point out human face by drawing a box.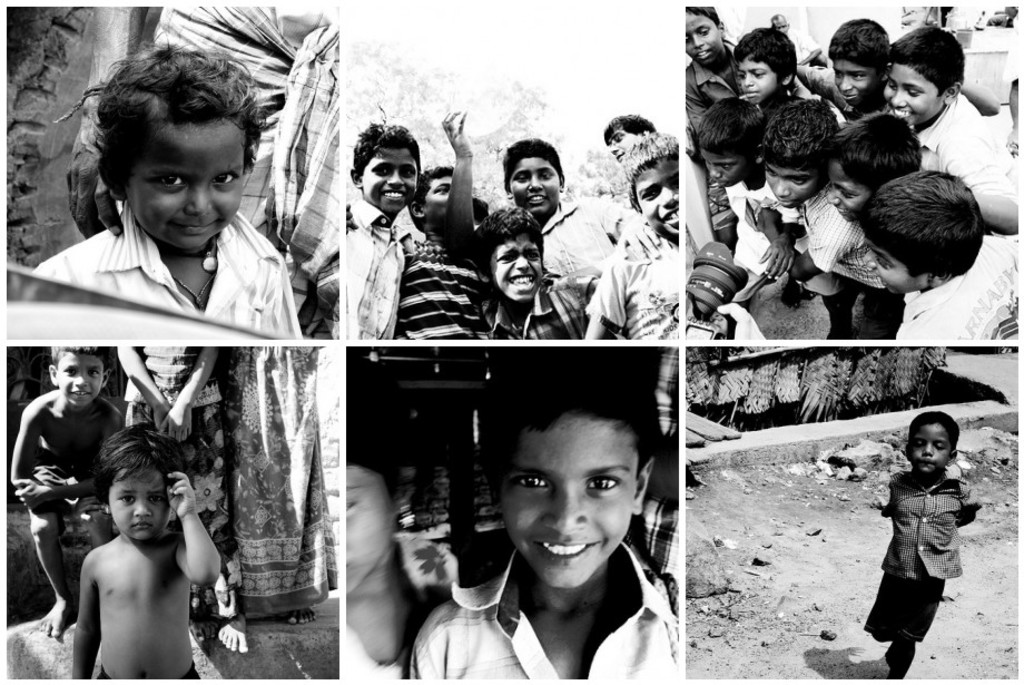
region(701, 156, 766, 190).
